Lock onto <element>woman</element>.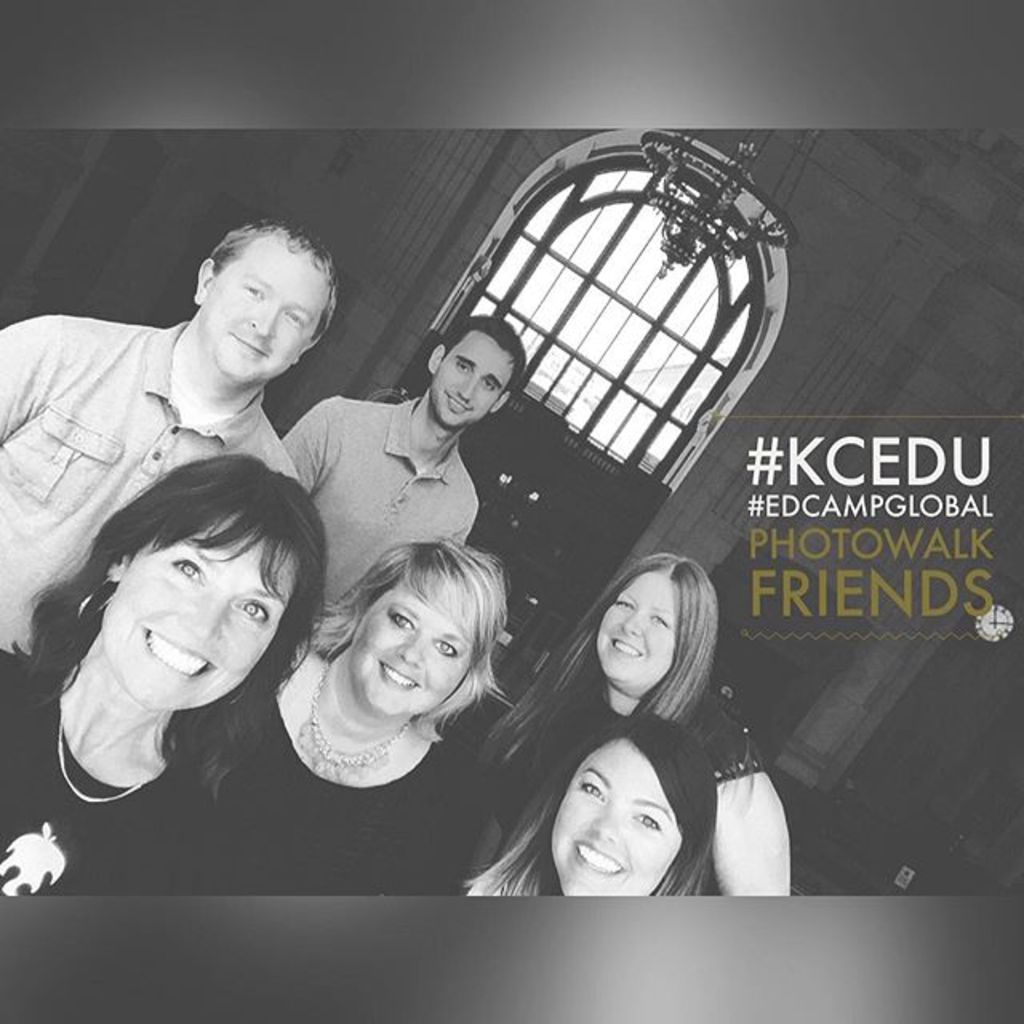
Locked: 10,424,362,870.
